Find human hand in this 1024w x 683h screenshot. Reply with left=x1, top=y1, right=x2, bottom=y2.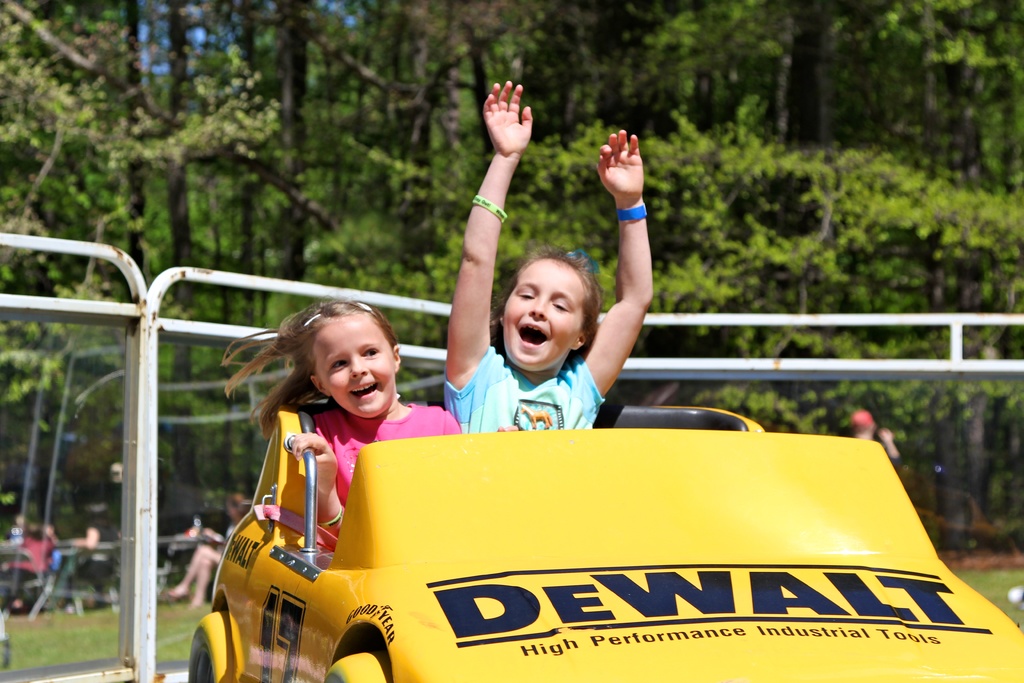
left=291, top=431, right=339, bottom=491.
